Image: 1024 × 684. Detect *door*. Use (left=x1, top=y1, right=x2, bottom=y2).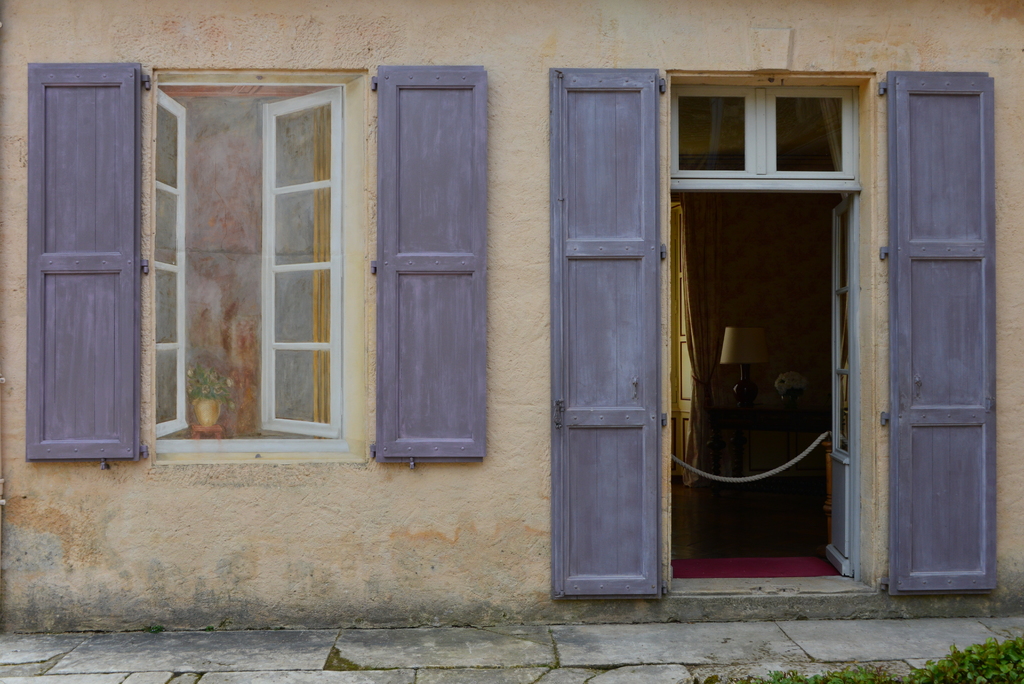
(left=550, top=52, right=673, bottom=608).
